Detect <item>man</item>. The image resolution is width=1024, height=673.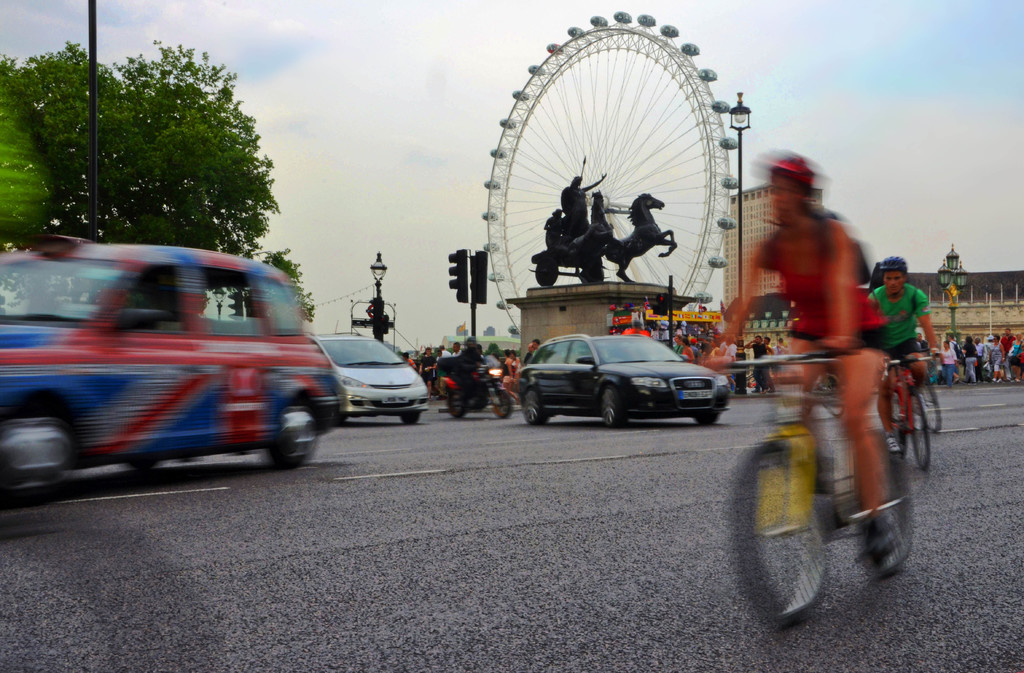
975/336/988/379.
